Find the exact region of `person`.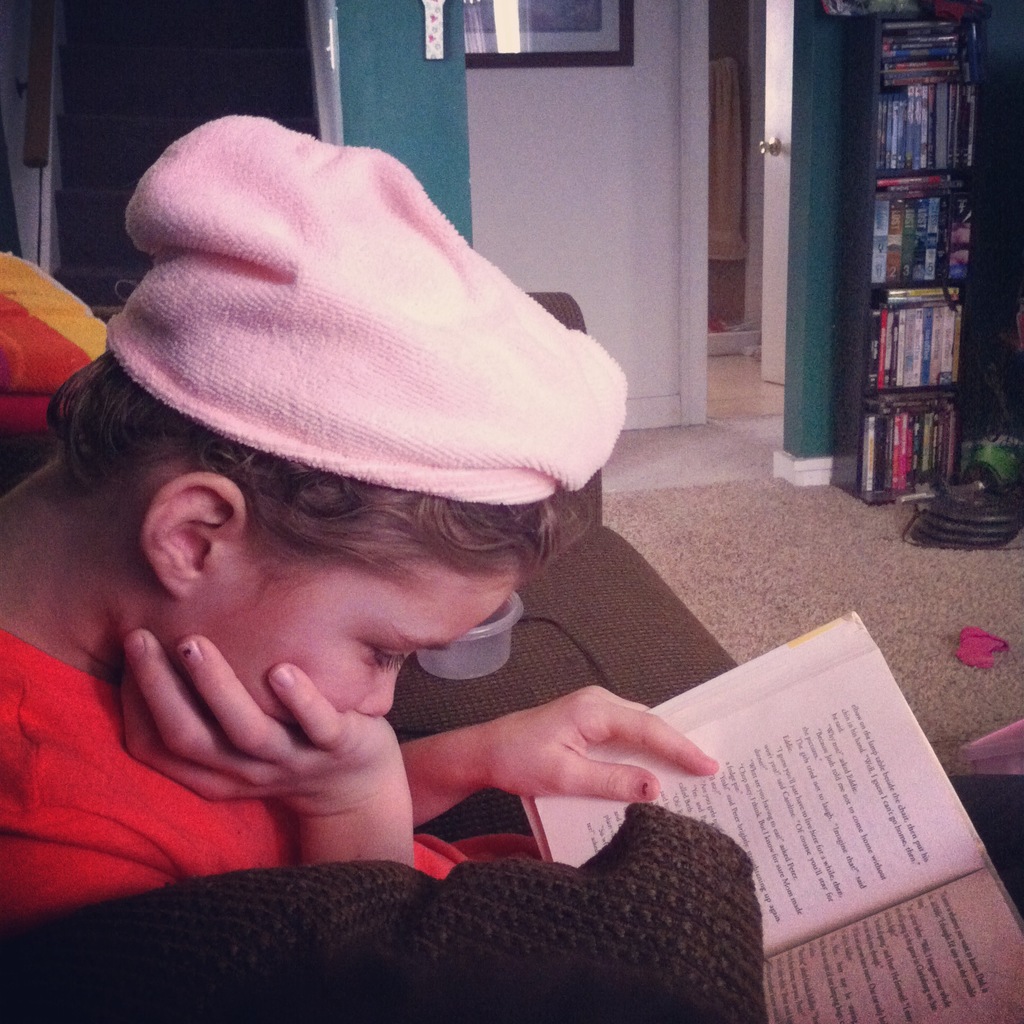
Exact region: (left=35, top=196, right=603, bottom=933).
